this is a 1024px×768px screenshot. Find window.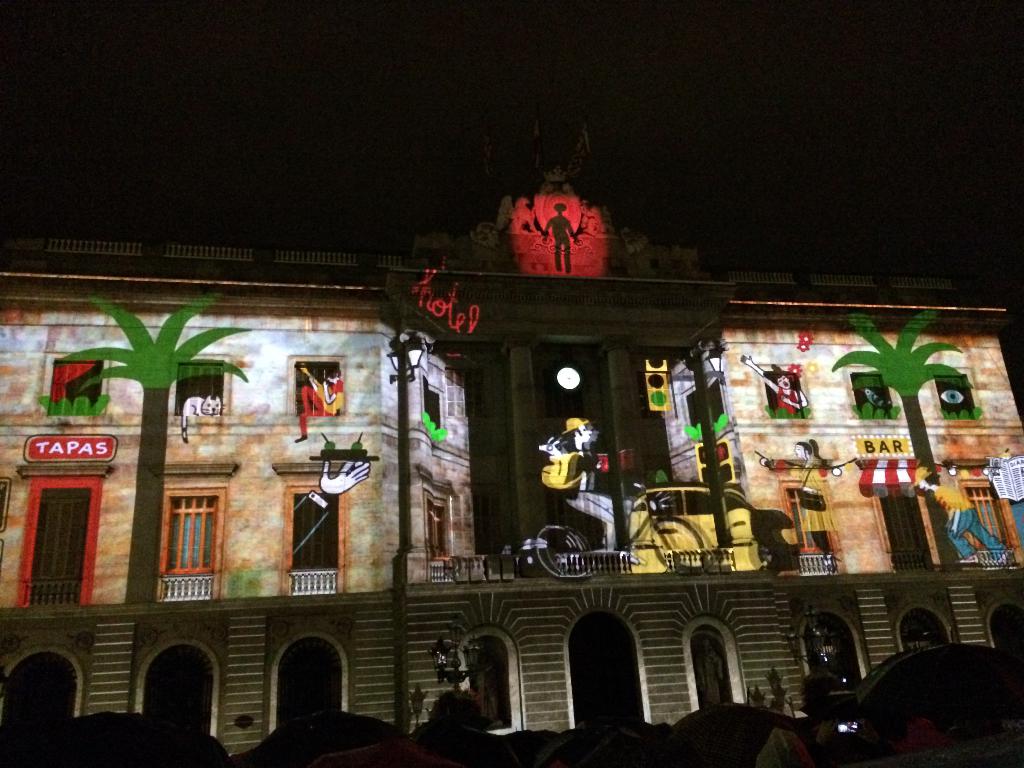
Bounding box: left=991, top=607, right=1023, bottom=661.
